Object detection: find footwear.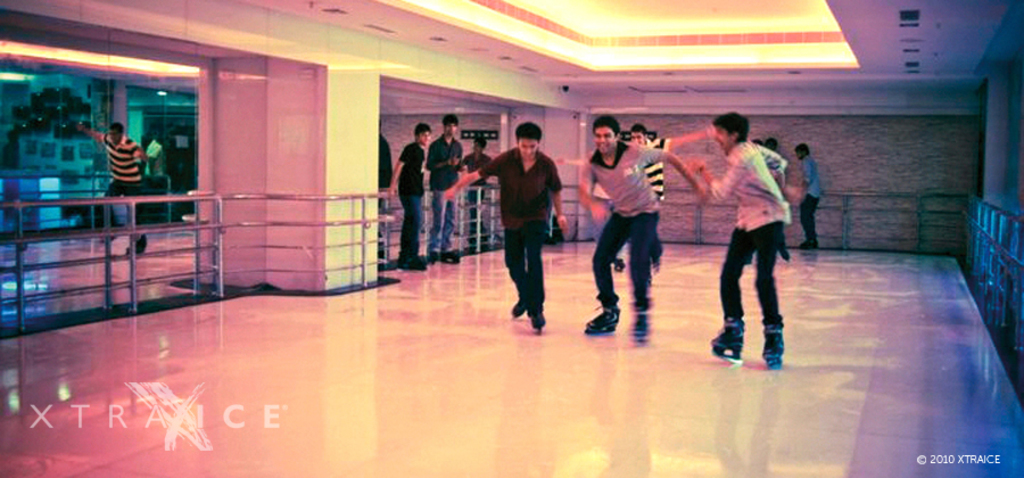
l=628, t=310, r=650, b=345.
